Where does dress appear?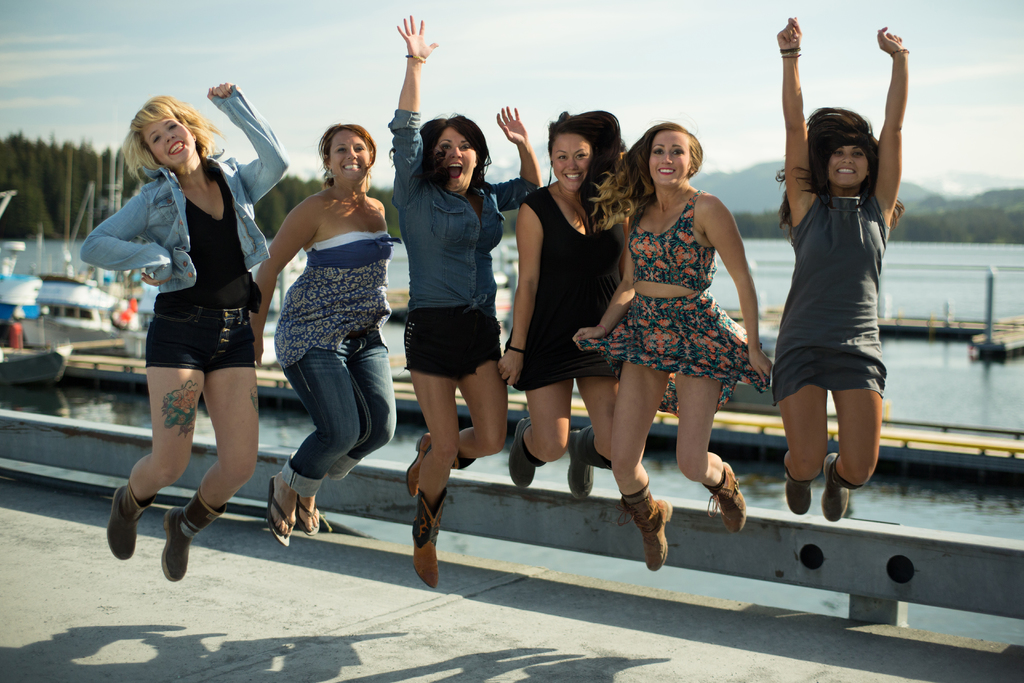
Appears at <box>504,185,623,390</box>.
